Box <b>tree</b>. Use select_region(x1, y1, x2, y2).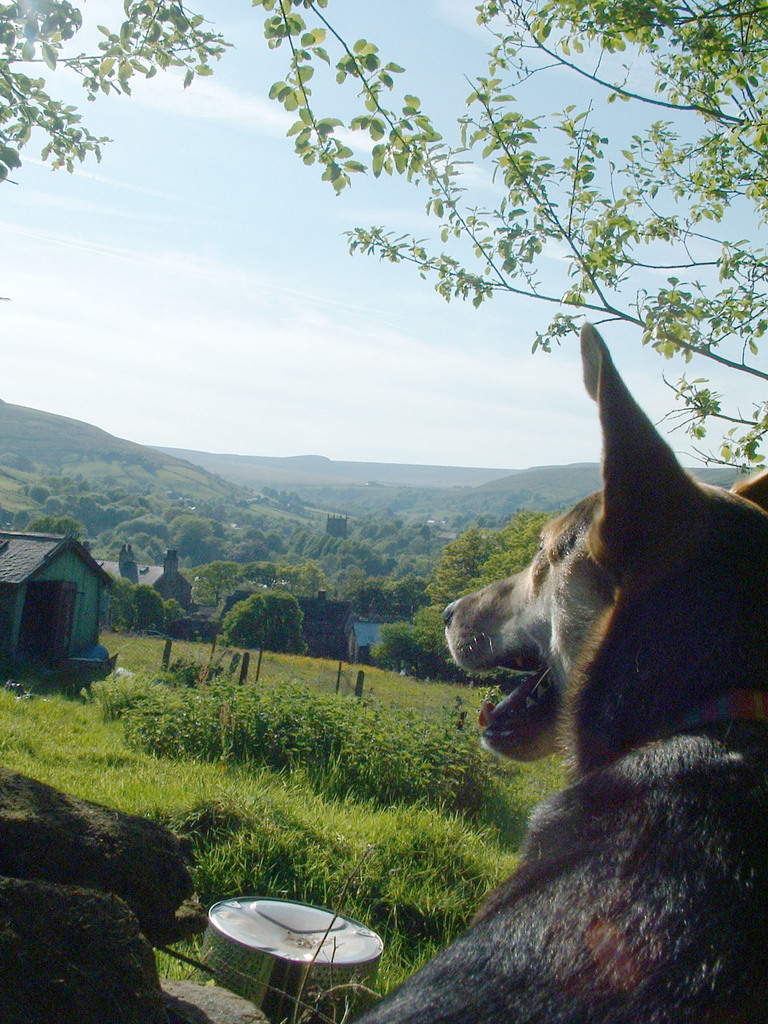
select_region(164, 515, 220, 556).
